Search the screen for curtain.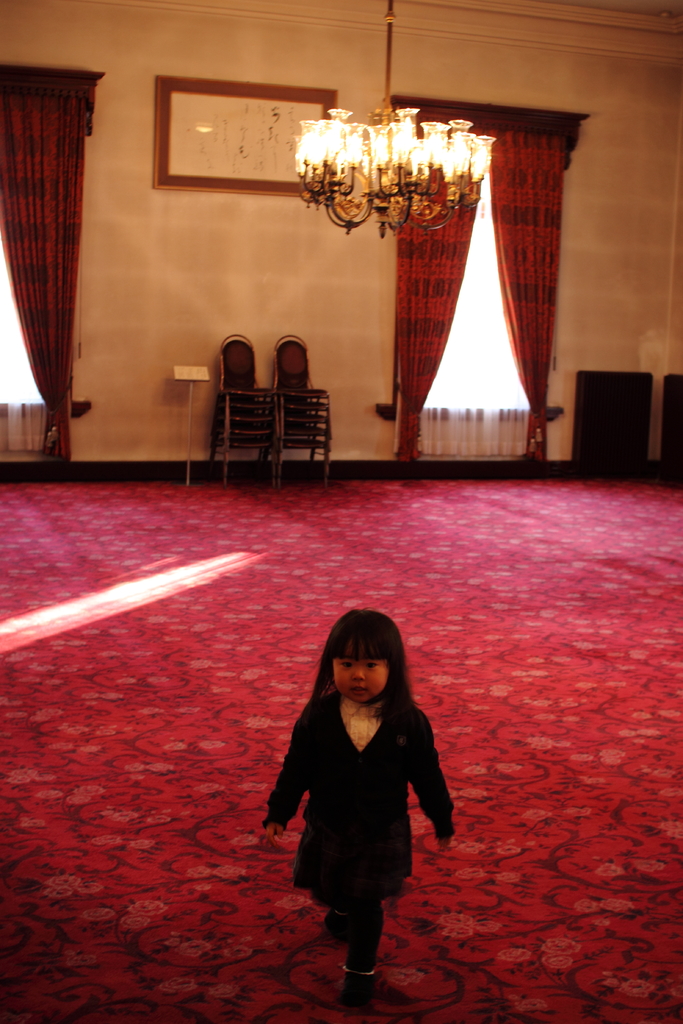
Found at bbox=[495, 128, 568, 469].
